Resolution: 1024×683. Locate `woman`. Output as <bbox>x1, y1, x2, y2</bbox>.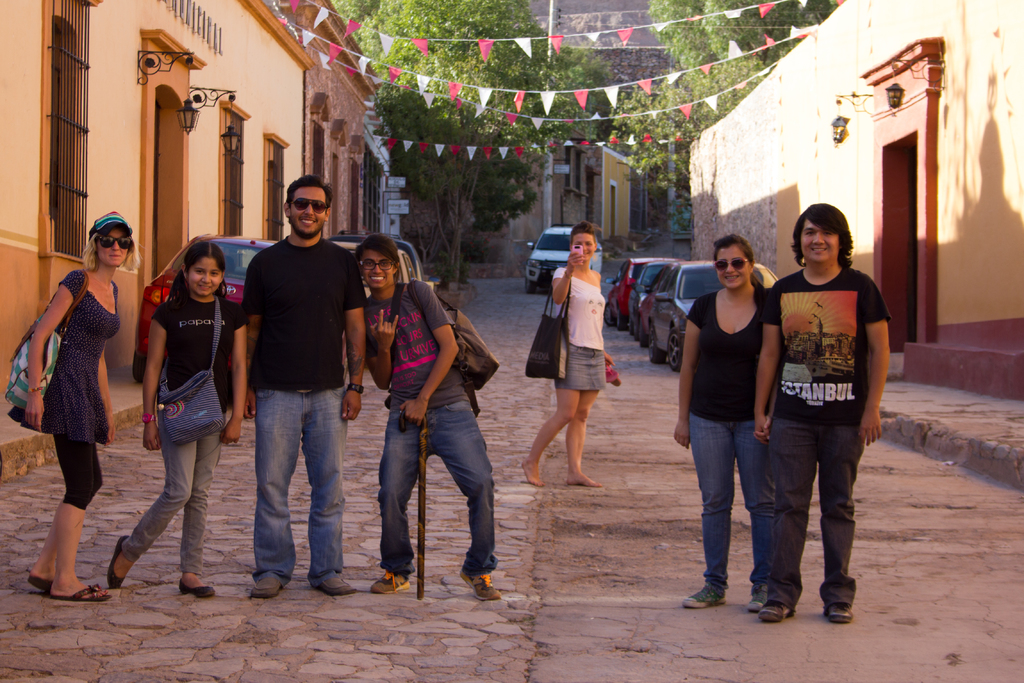
<bbox>0, 206, 145, 609</bbox>.
